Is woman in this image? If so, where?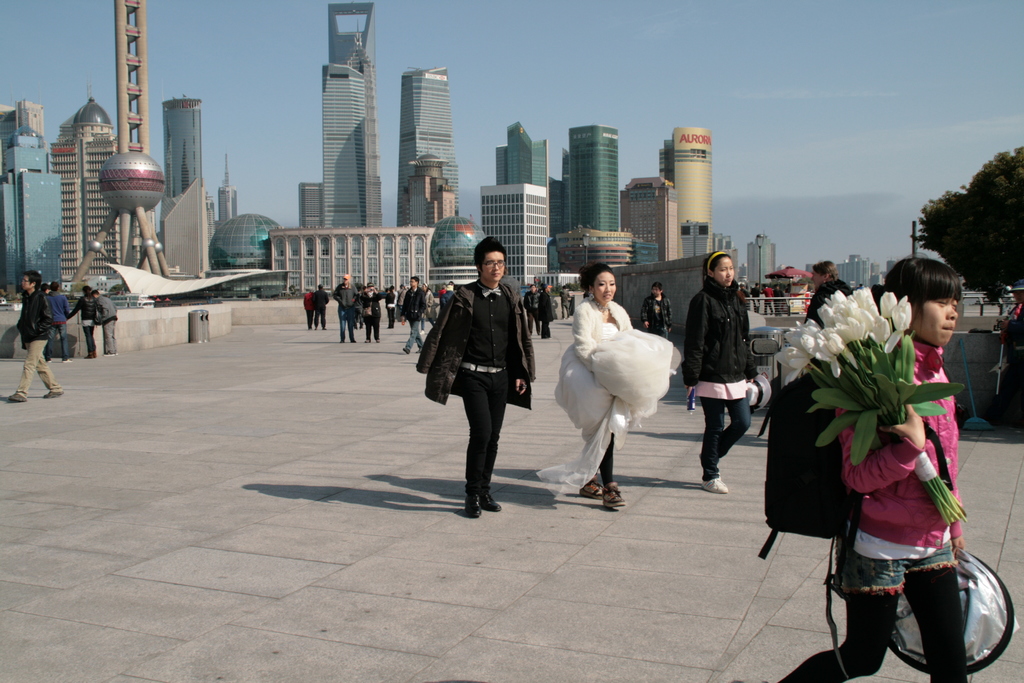
Yes, at box=[567, 265, 673, 501].
